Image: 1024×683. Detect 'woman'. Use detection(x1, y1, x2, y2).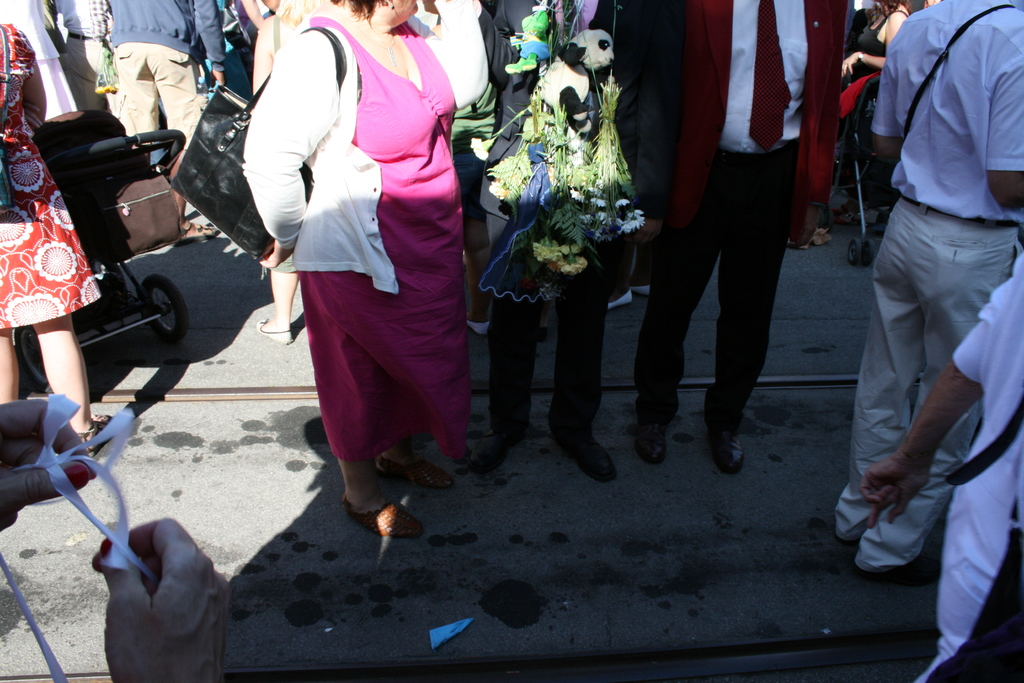
detection(250, 0, 474, 537).
